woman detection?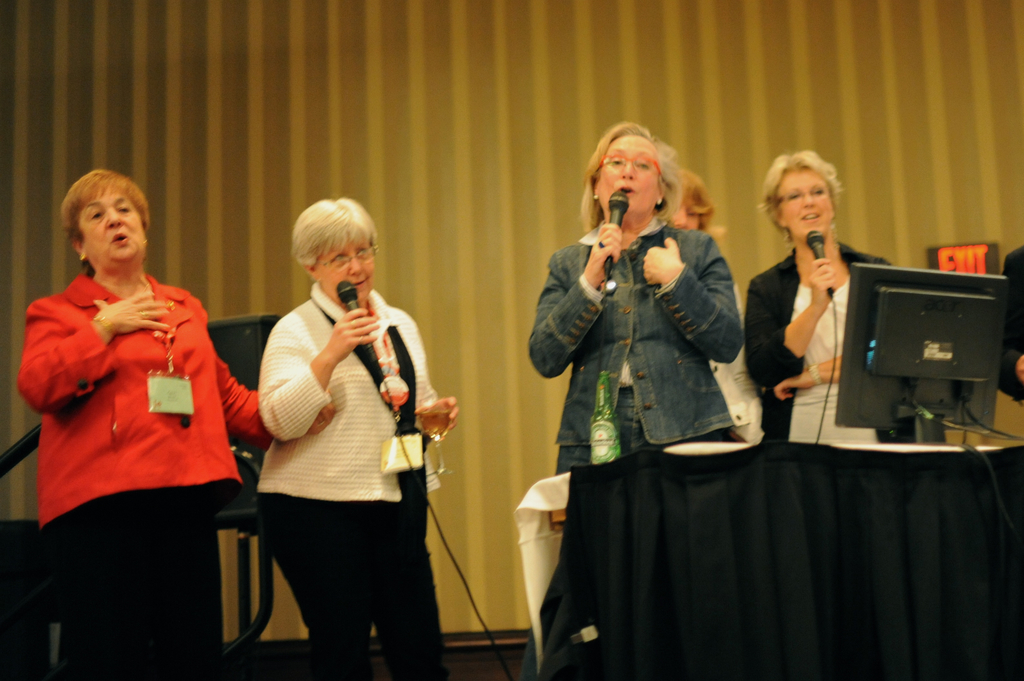
255,192,458,680
